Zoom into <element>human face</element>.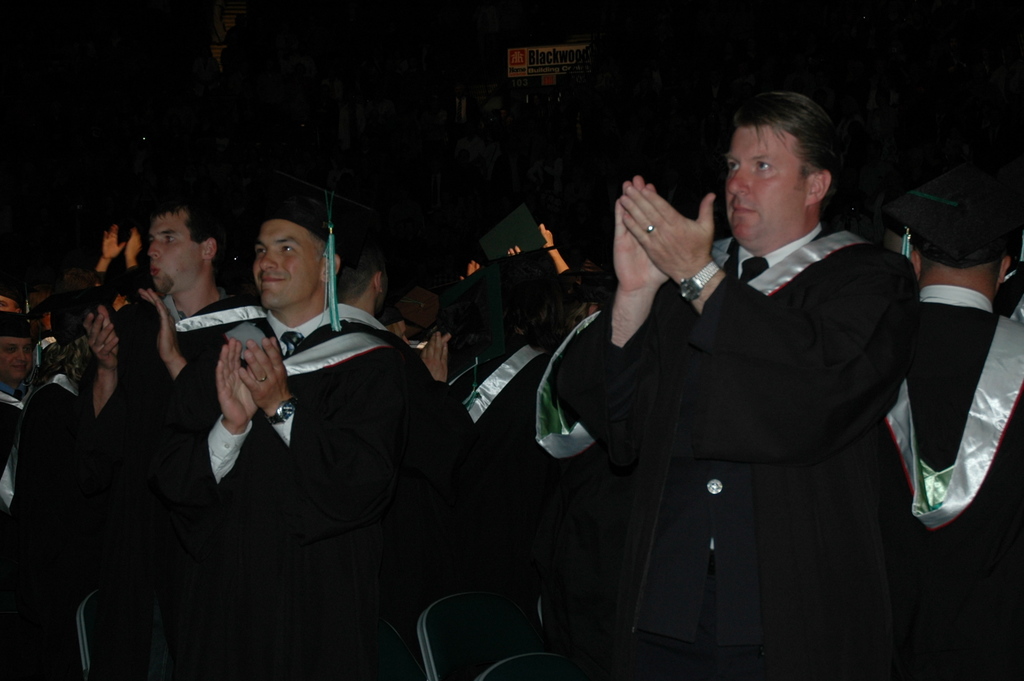
Zoom target: rect(143, 210, 206, 299).
